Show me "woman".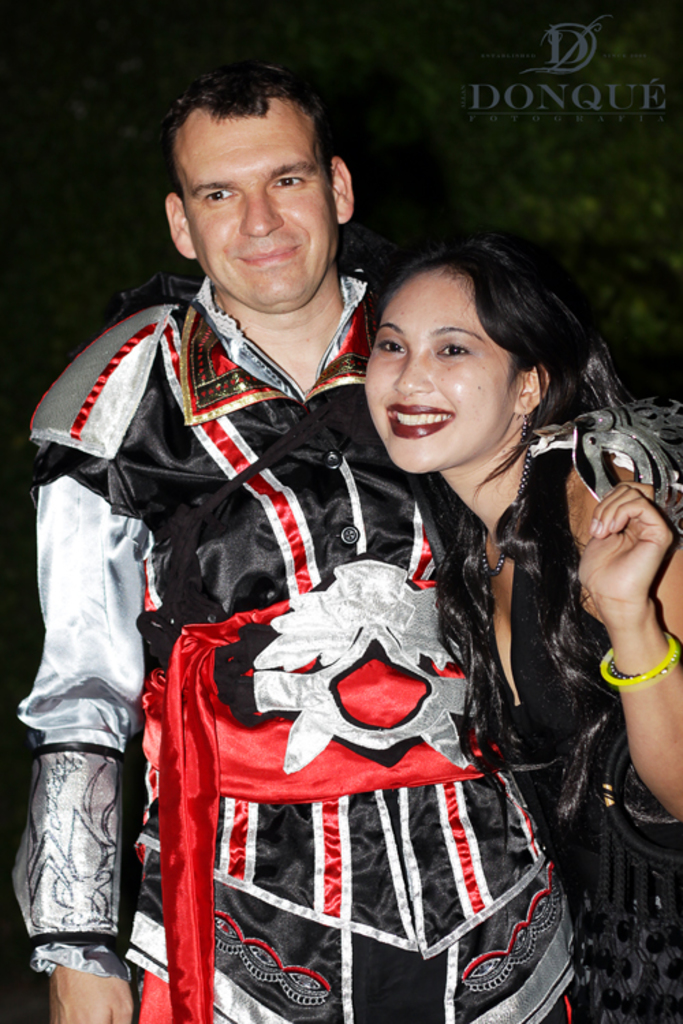
"woman" is here: (left=130, top=242, right=682, bottom=1021).
